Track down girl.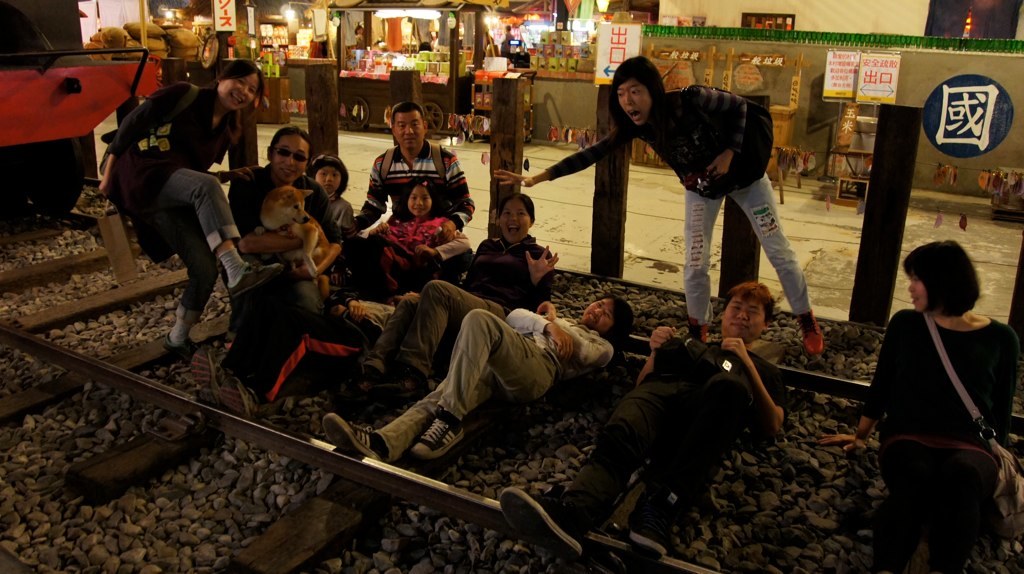
Tracked to (left=373, top=176, right=475, bottom=285).
